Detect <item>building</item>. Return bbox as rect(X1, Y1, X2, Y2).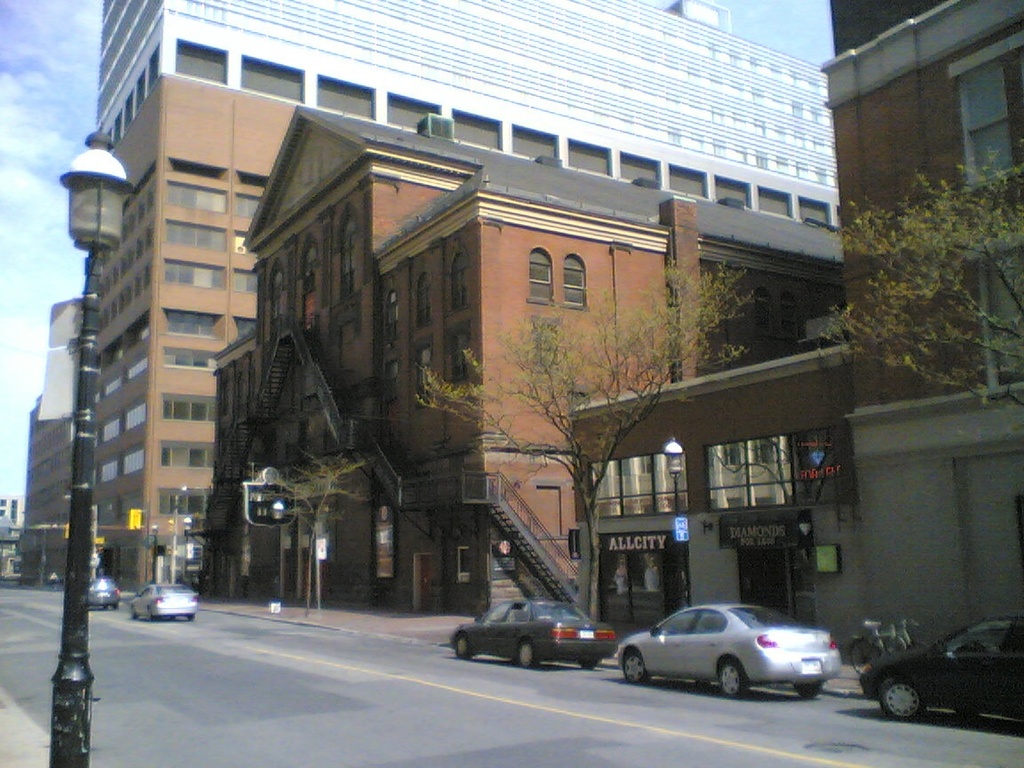
rect(0, 495, 20, 522).
